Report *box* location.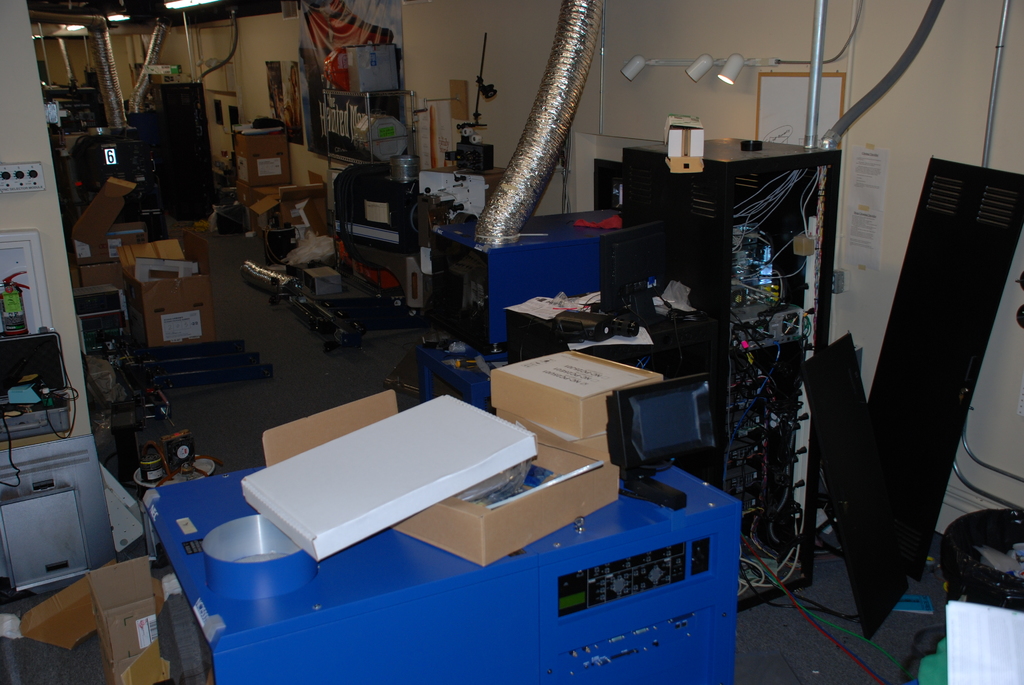
Report: 262/391/618/571.
